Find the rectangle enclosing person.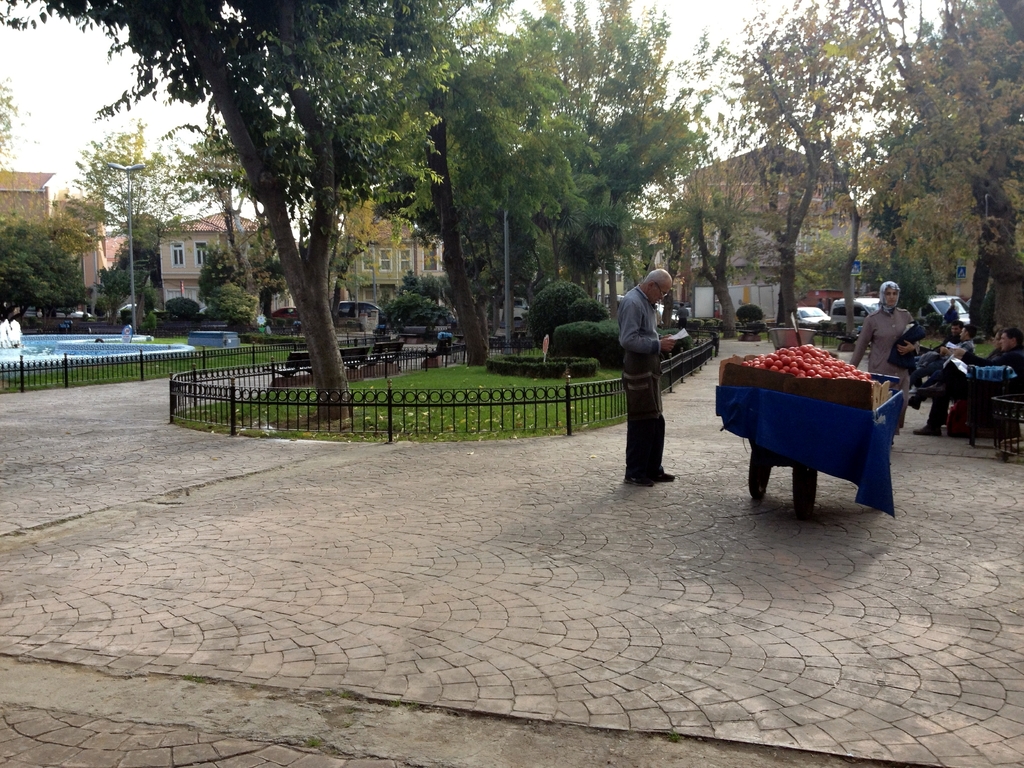
(left=925, top=326, right=1011, bottom=425).
